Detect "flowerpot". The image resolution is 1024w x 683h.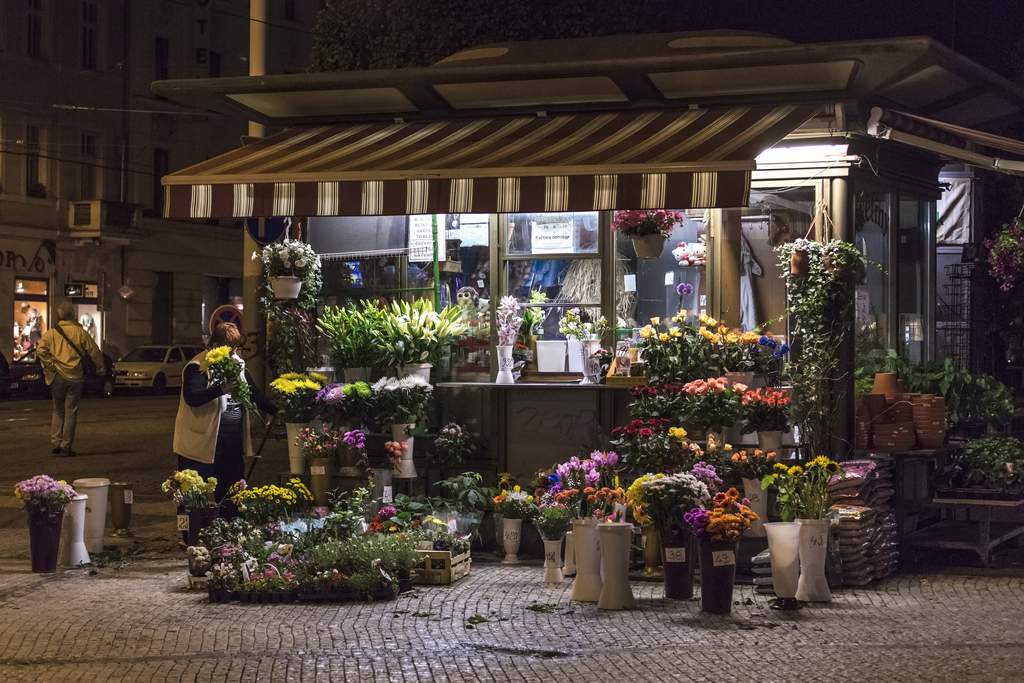
<region>858, 397, 884, 420</region>.
